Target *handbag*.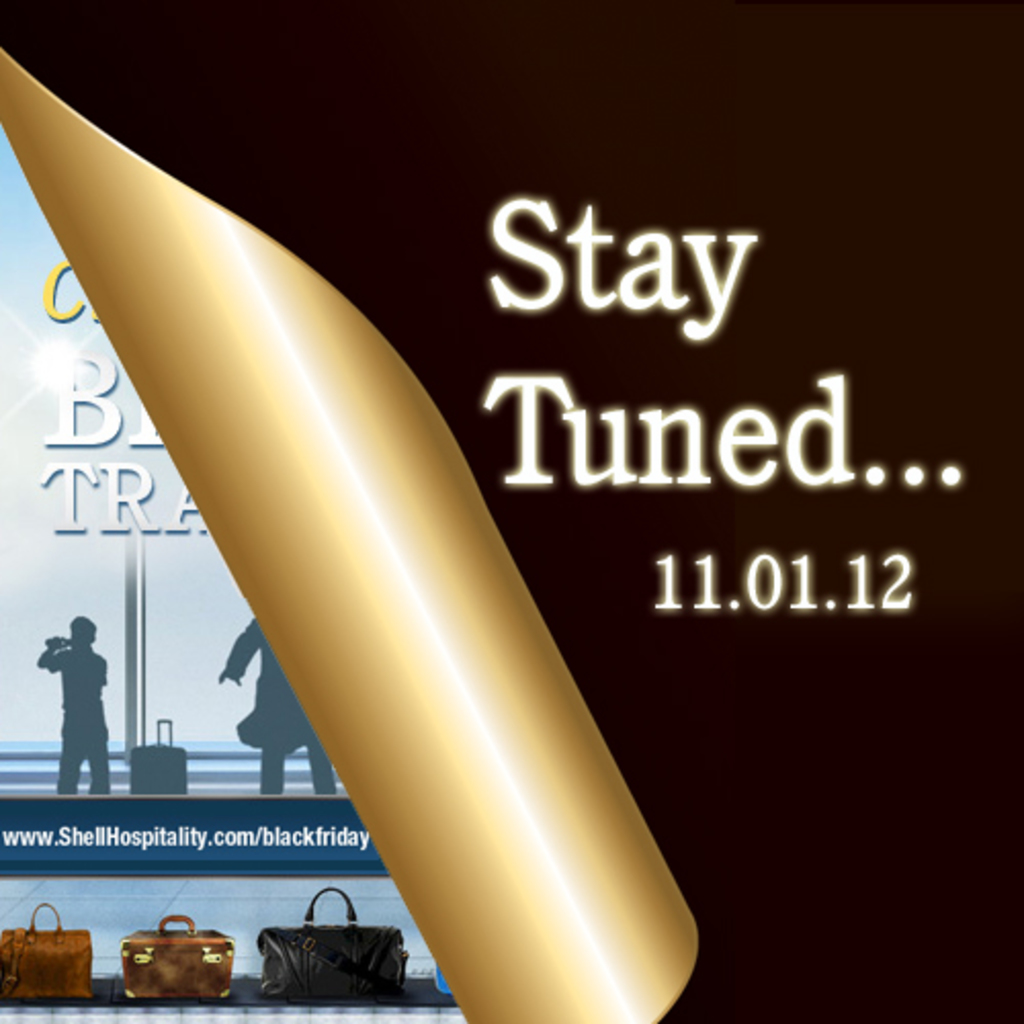
Target region: <region>0, 899, 104, 1012</region>.
